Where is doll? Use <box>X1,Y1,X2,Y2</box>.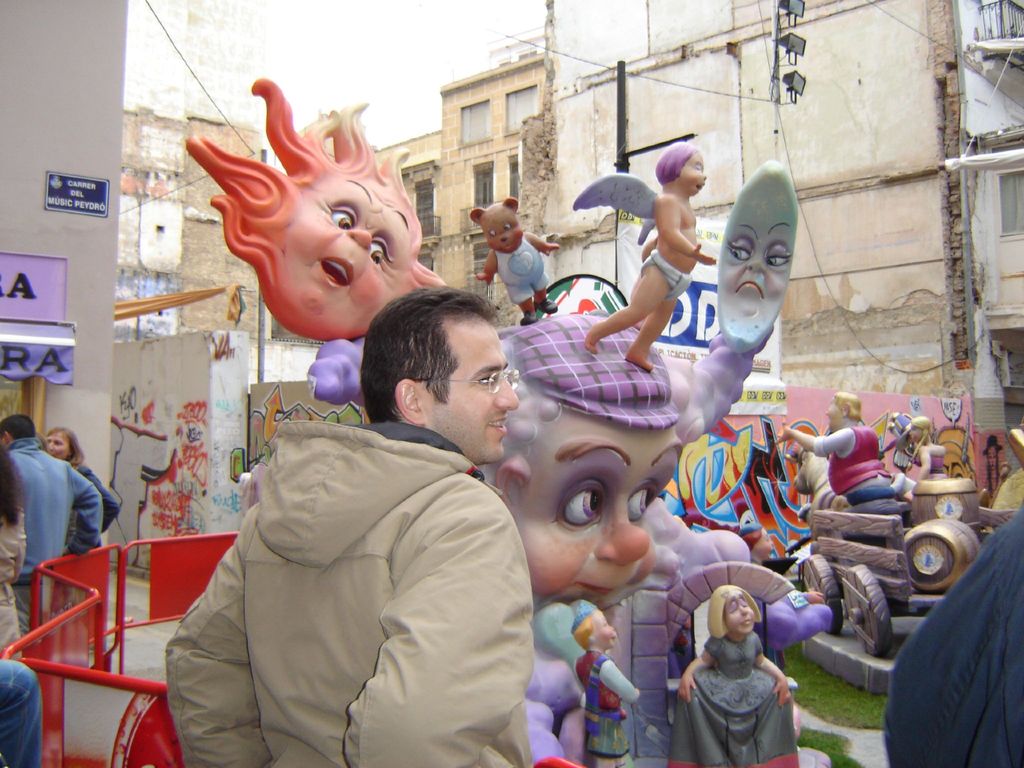
<box>563,614,641,767</box>.
